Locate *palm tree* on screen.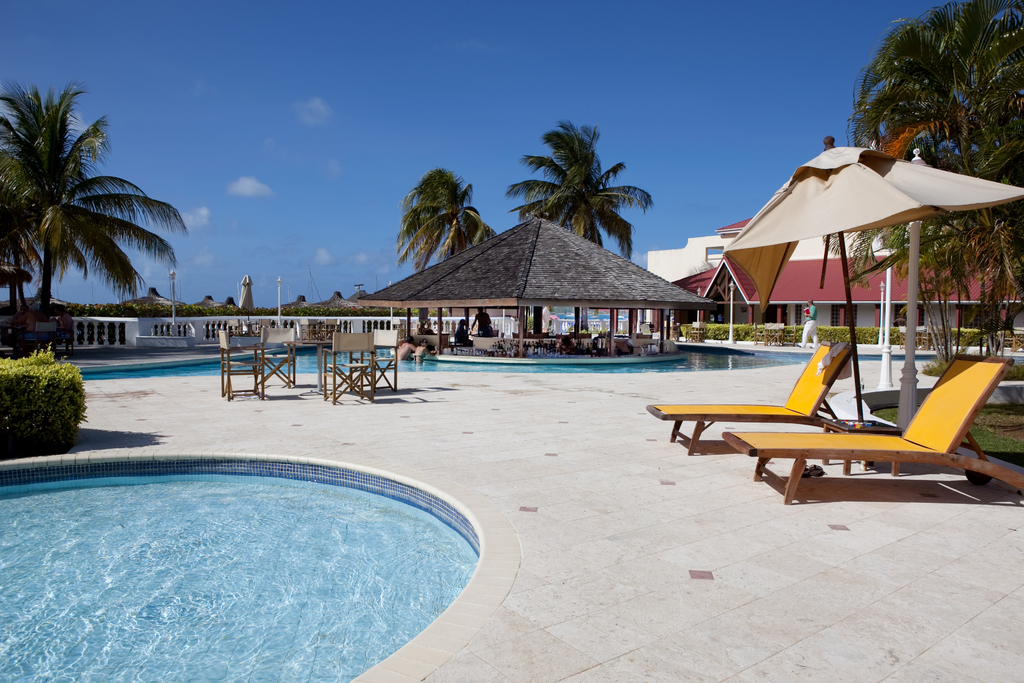
On screen at [18,92,169,359].
